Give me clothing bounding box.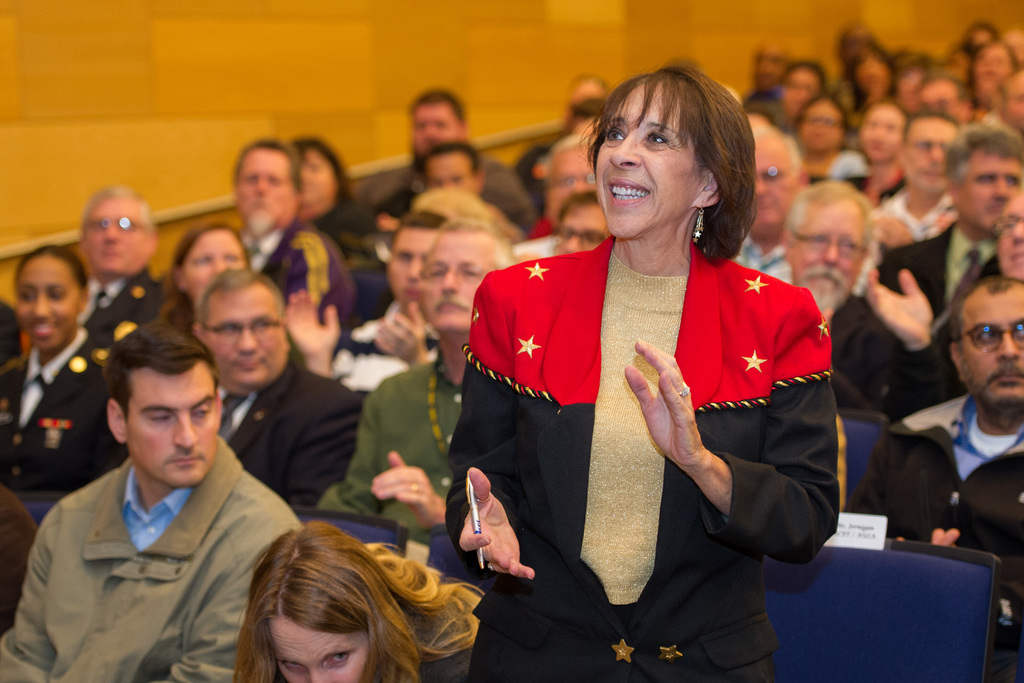
<box>195,360,371,524</box>.
